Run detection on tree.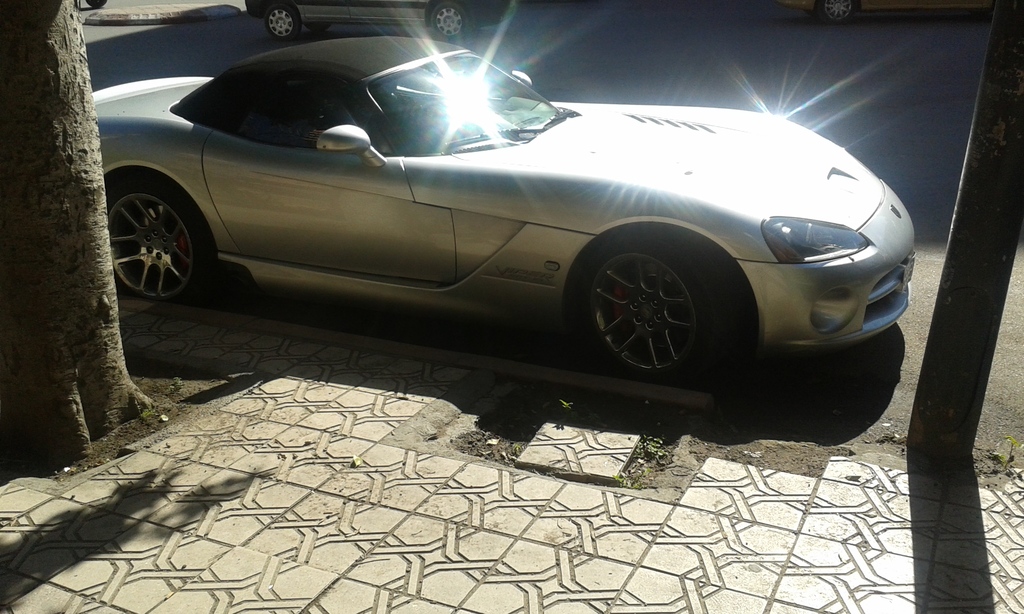
Result: x1=0 y1=0 x2=156 y2=469.
